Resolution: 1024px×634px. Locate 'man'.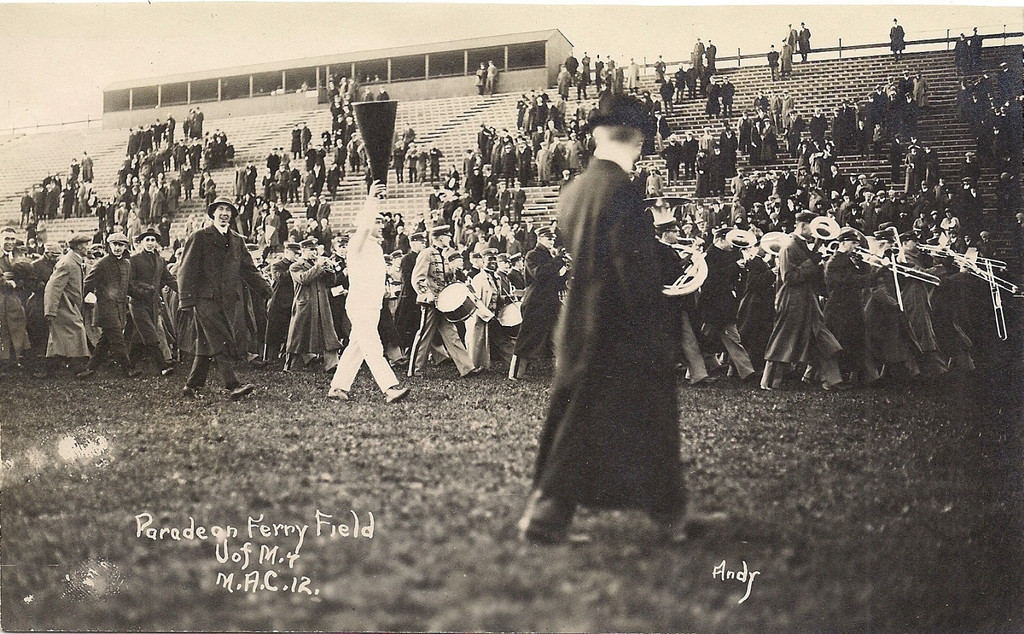
Rect(703, 38, 721, 77).
